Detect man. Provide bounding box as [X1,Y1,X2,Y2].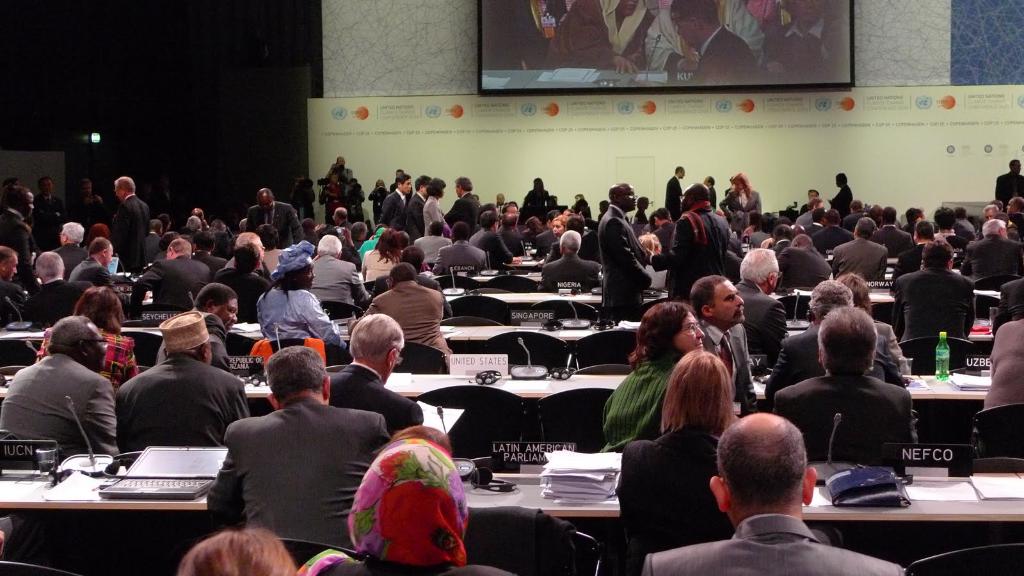
[29,251,94,316].
